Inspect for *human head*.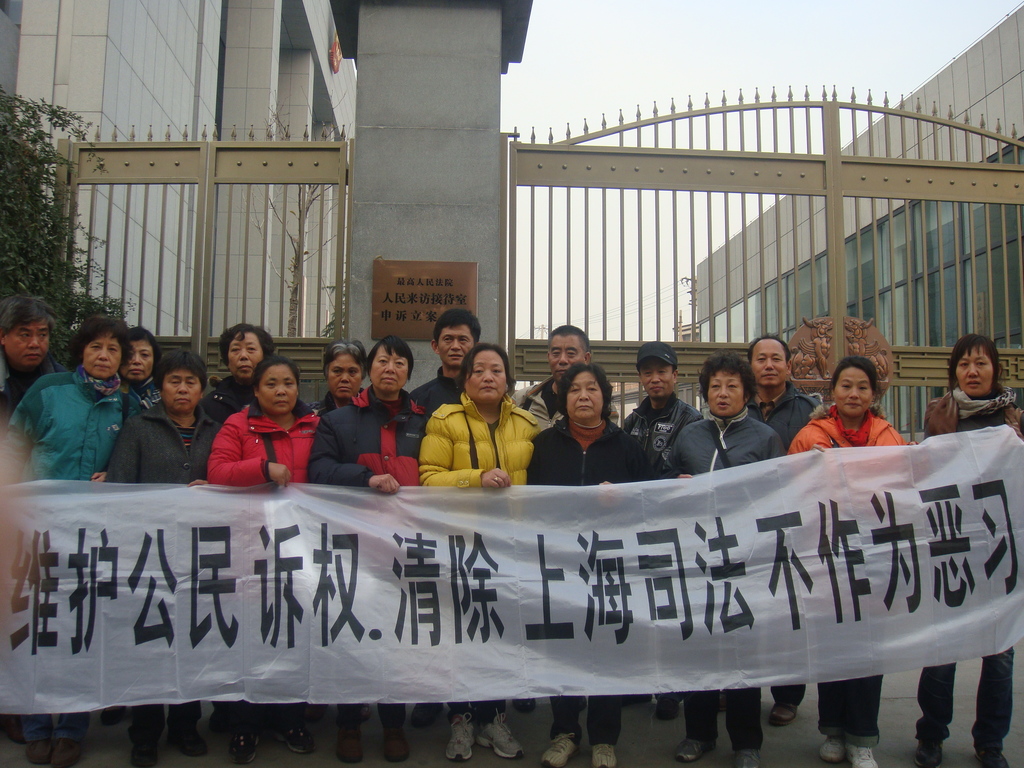
Inspection: <box>636,341,678,401</box>.
